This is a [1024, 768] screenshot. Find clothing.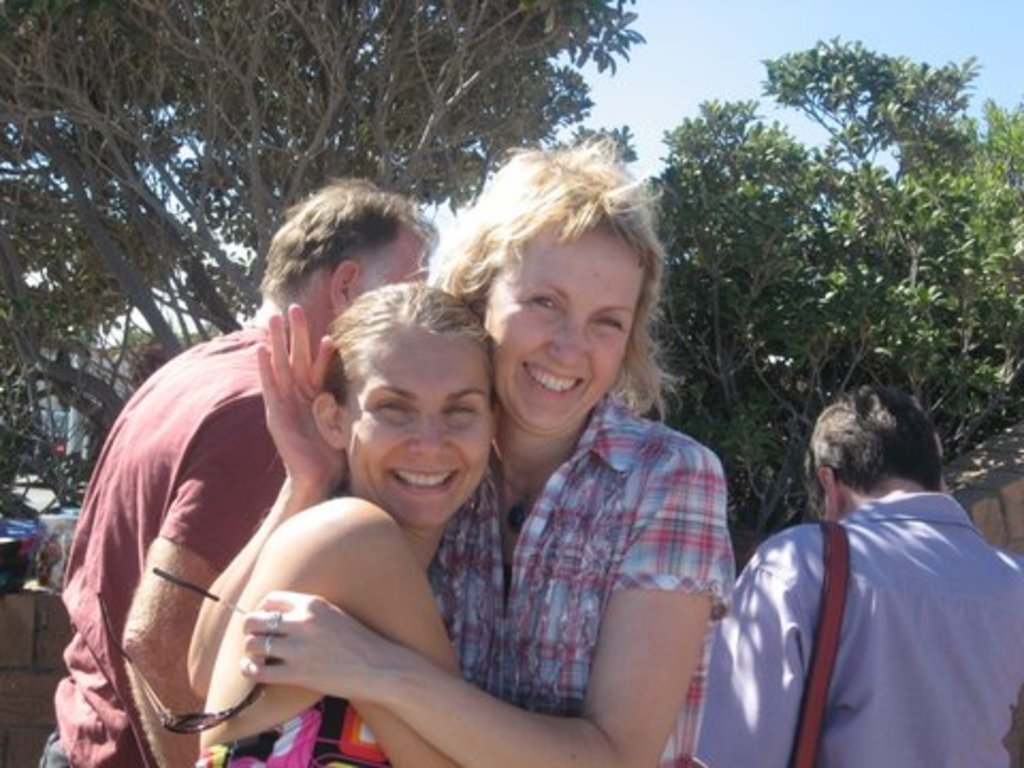
Bounding box: detection(710, 444, 1018, 757).
